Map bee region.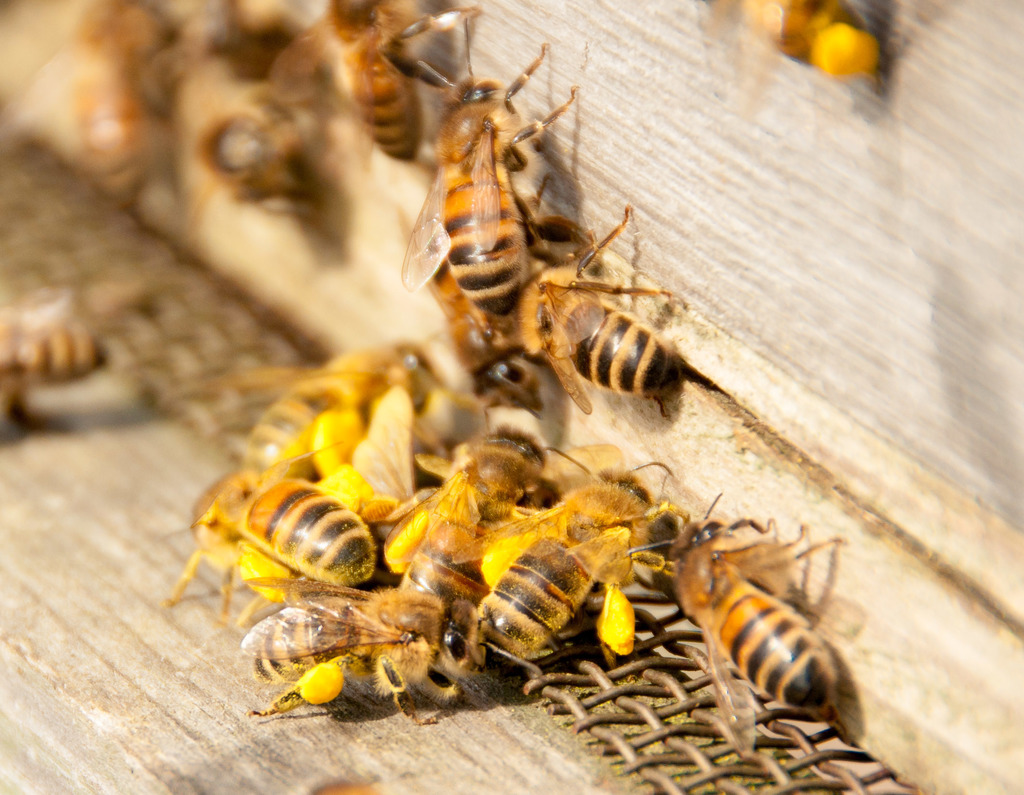
Mapped to locate(621, 497, 864, 747).
